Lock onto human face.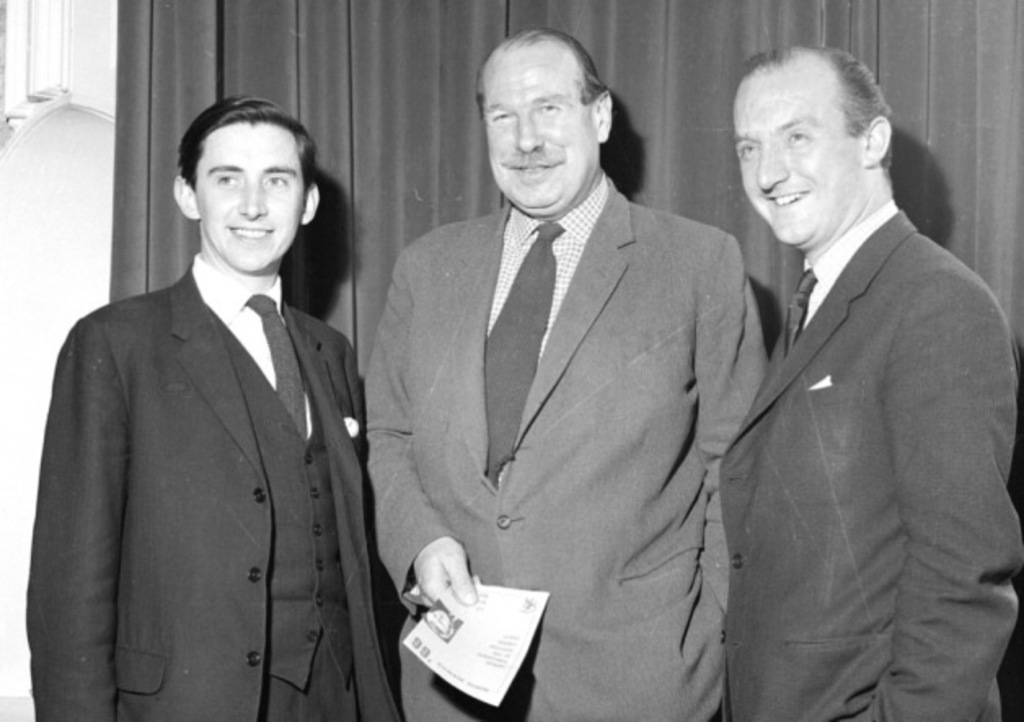
Locked: [729,67,864,248].
